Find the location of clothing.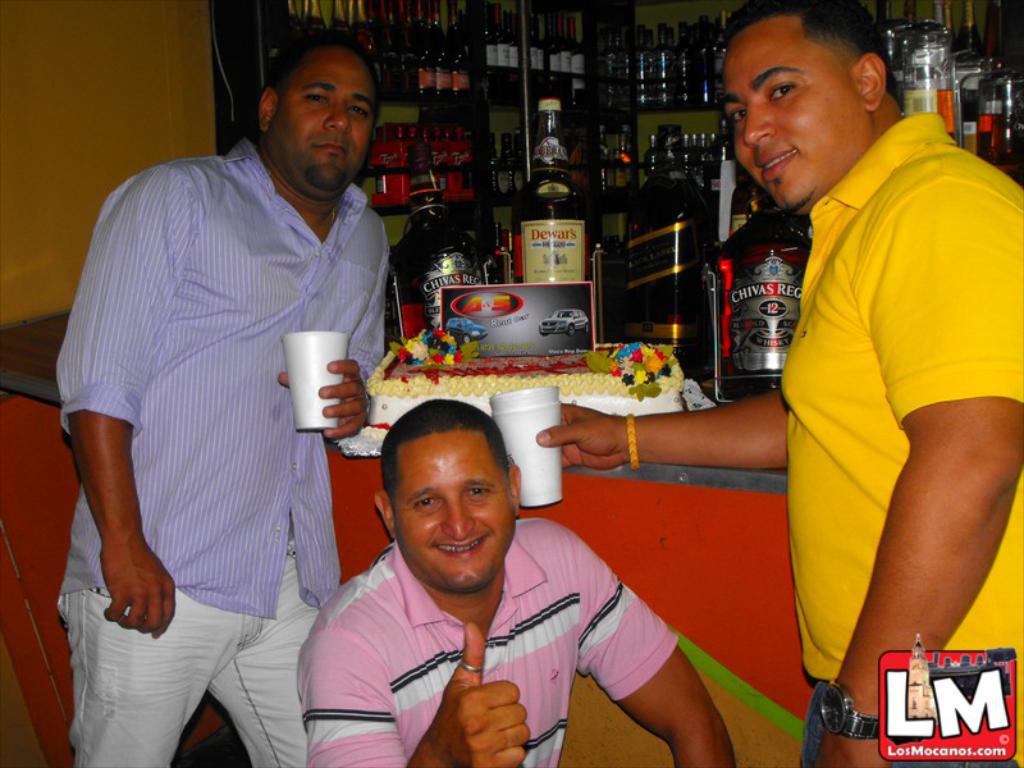
Location: 772:111:1023:765.
